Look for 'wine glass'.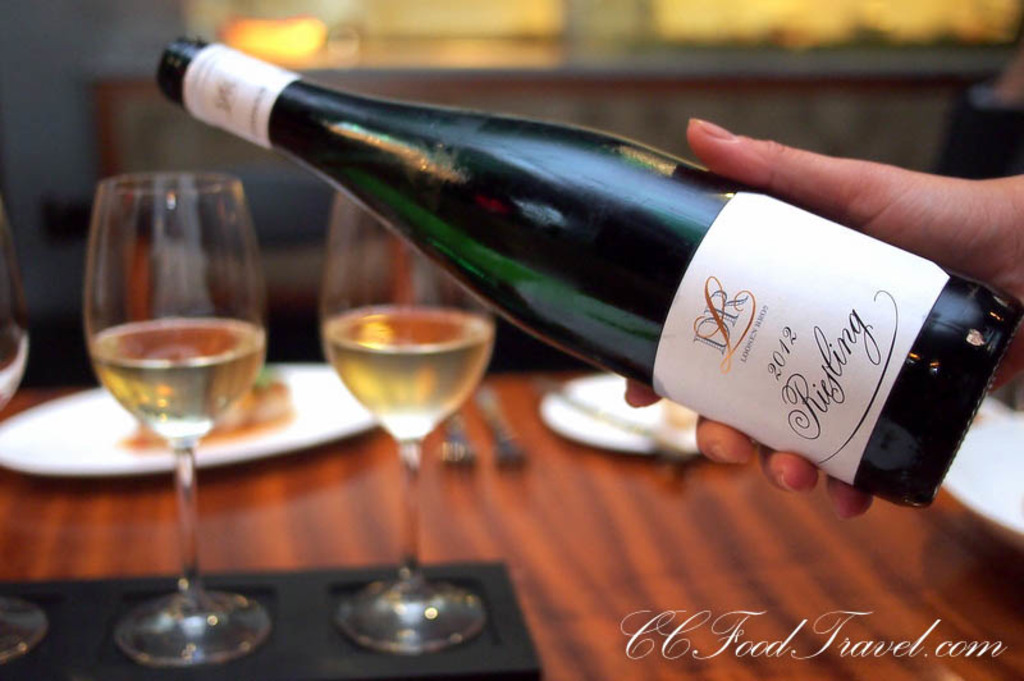
Found: {"x1": 81, "y1": 166, "x2": 268, "y2": 663}.
